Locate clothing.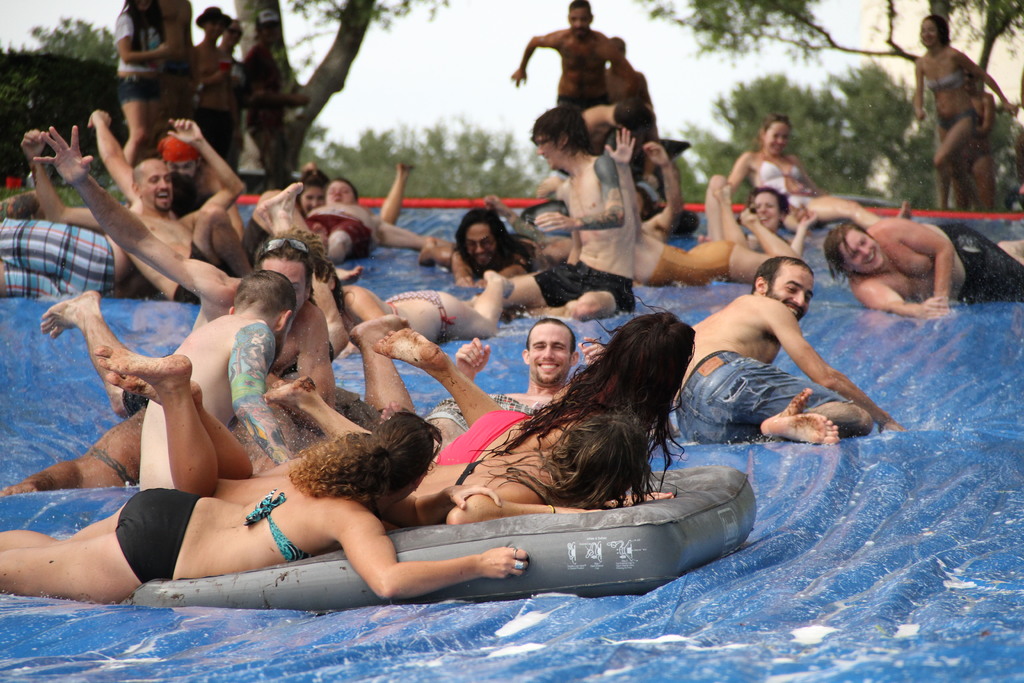
Bounding box: locate(925, 62, 958, 97).
